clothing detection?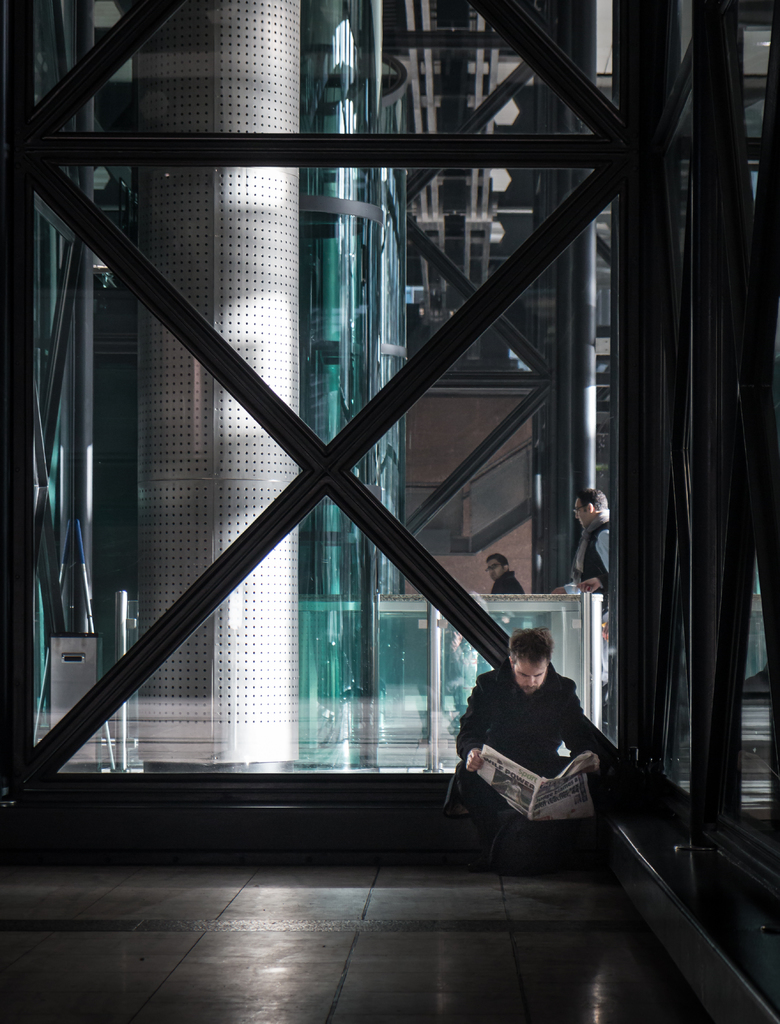
region(459, 653, 615, 849)
